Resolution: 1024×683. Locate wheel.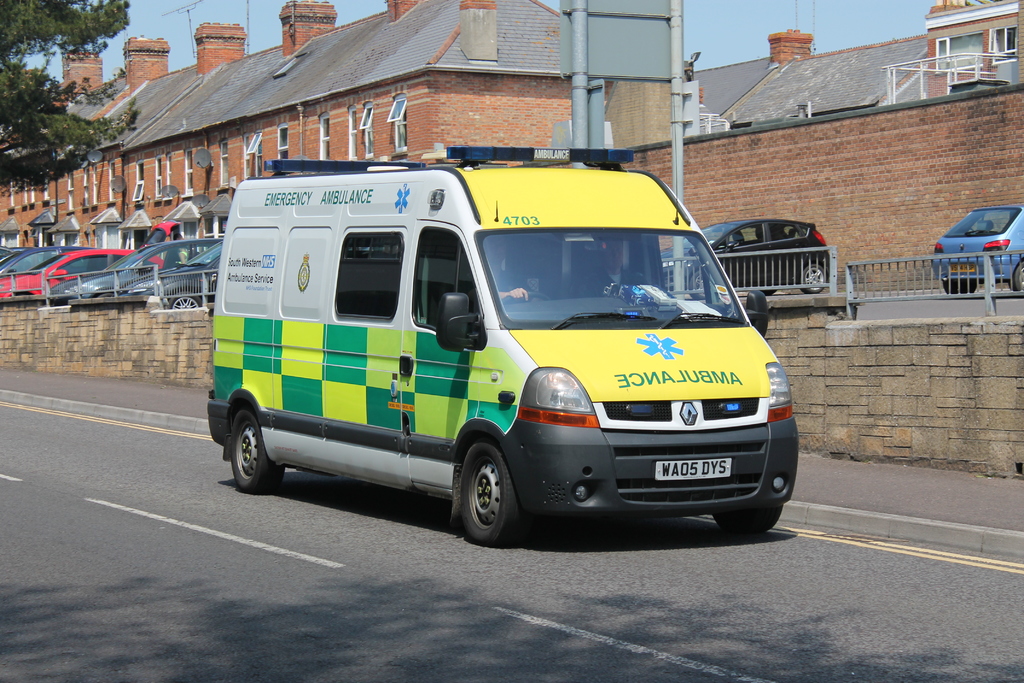
region(168, 289, 200, 311).
